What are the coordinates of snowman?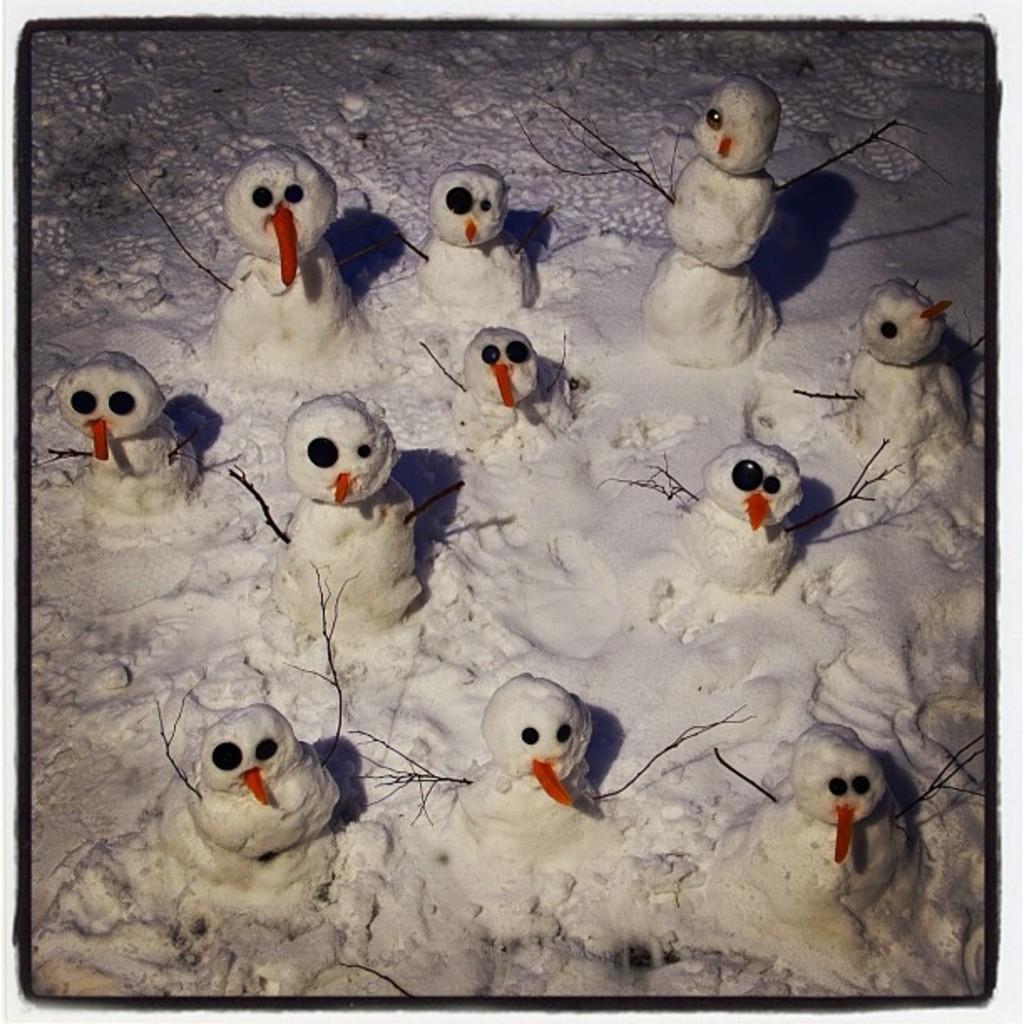
detection(7, 341, 226, 535).
